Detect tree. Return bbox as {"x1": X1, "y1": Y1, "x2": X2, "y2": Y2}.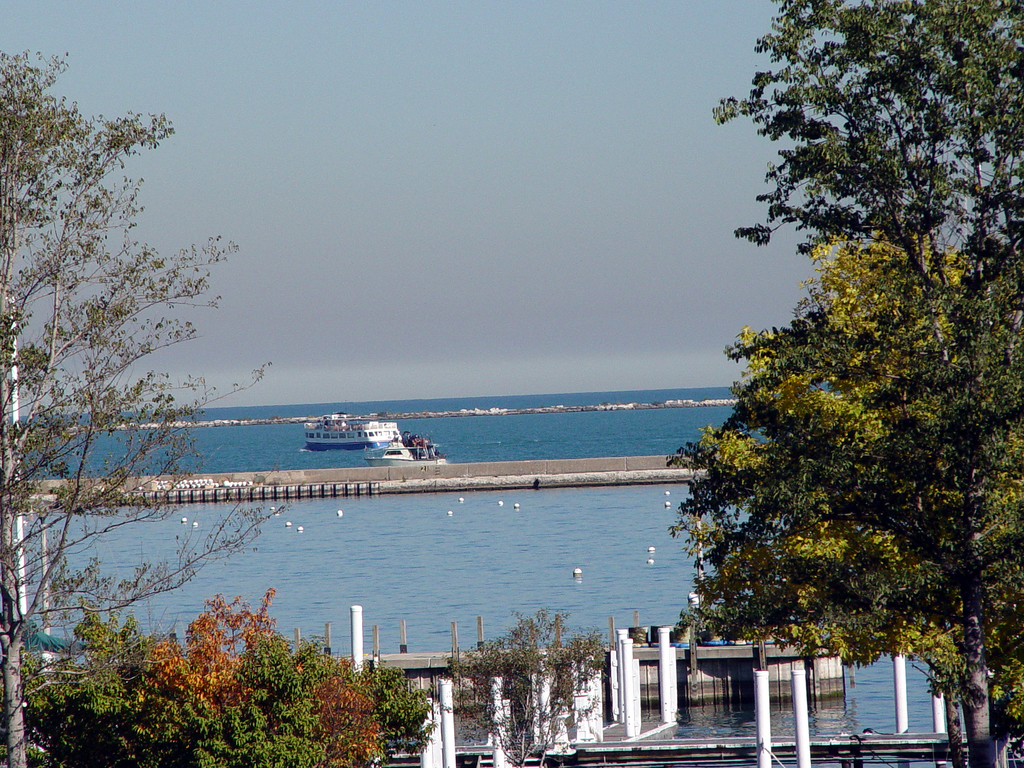
{"x1": 698, "y1": 0, "x2": 1023, "y2": 373}.
